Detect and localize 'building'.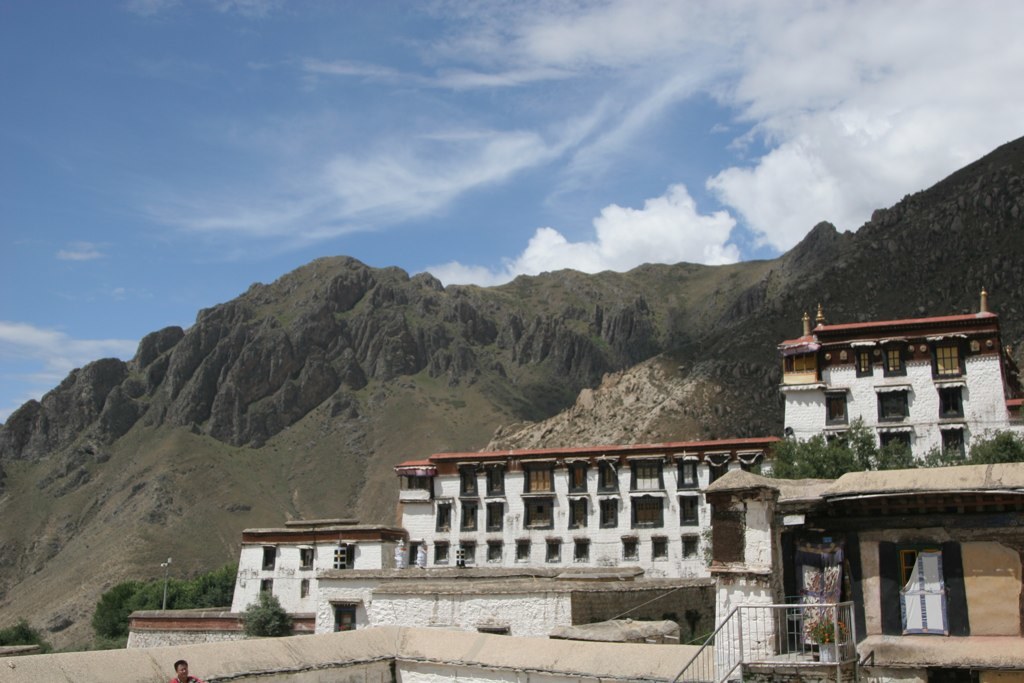
Localized at {"x1": 235, "y1": 435, "x2": 777, "y2": 610}.
